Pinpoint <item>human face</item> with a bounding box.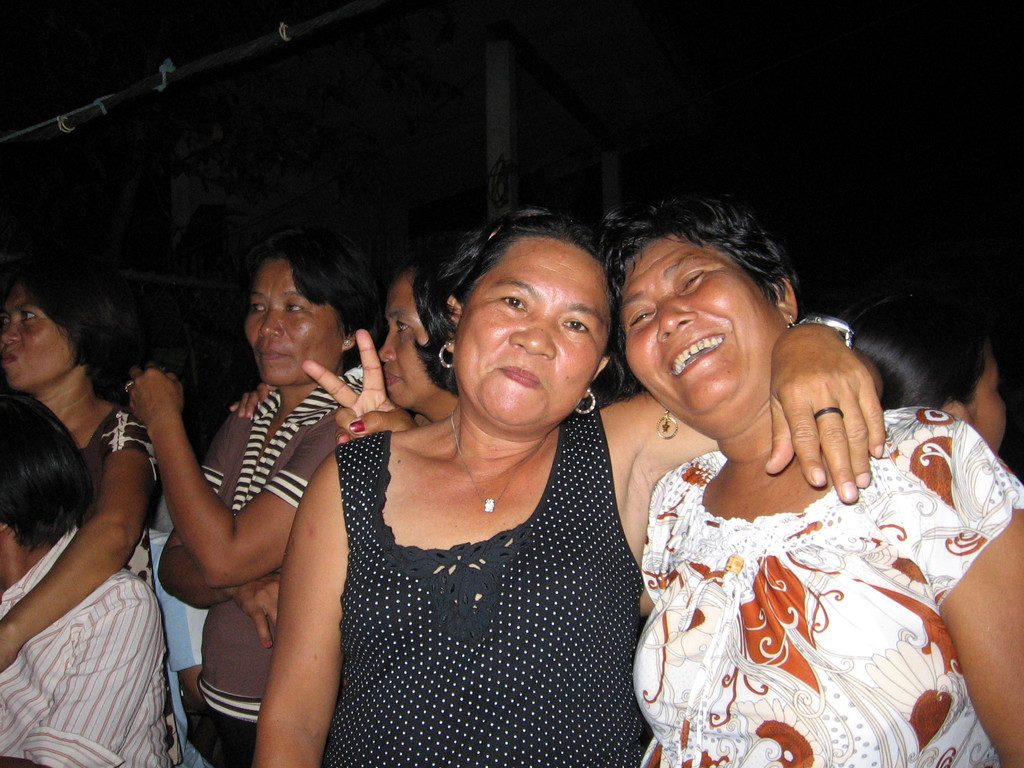
{"left": 249, "top": 262, "right": 344, "bottom": 381}.
